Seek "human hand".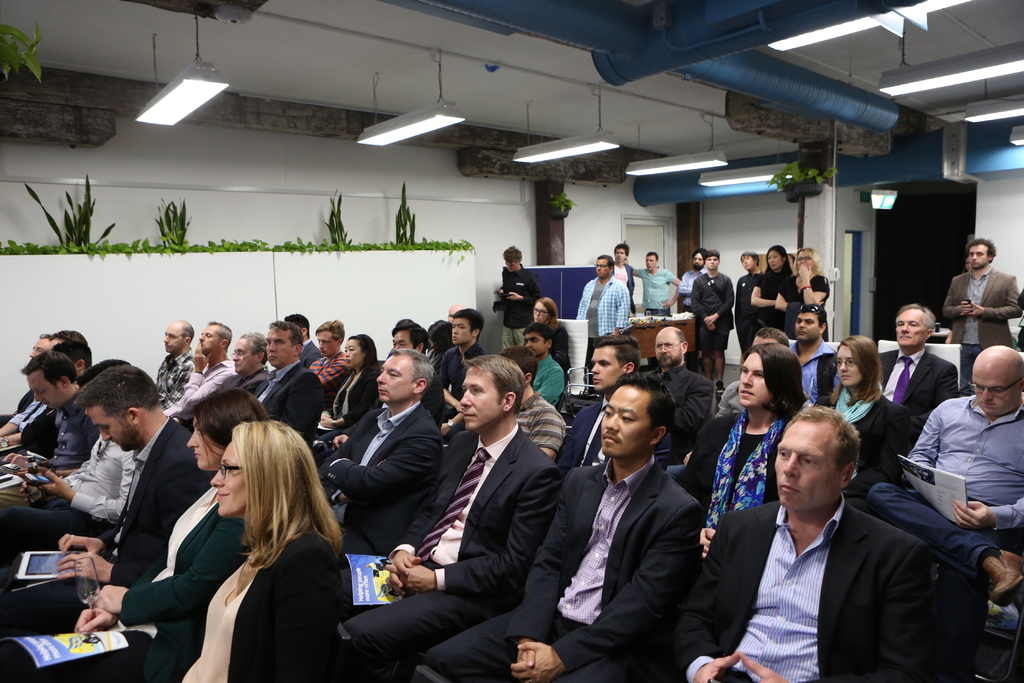
[38, 469, 70, 501].
